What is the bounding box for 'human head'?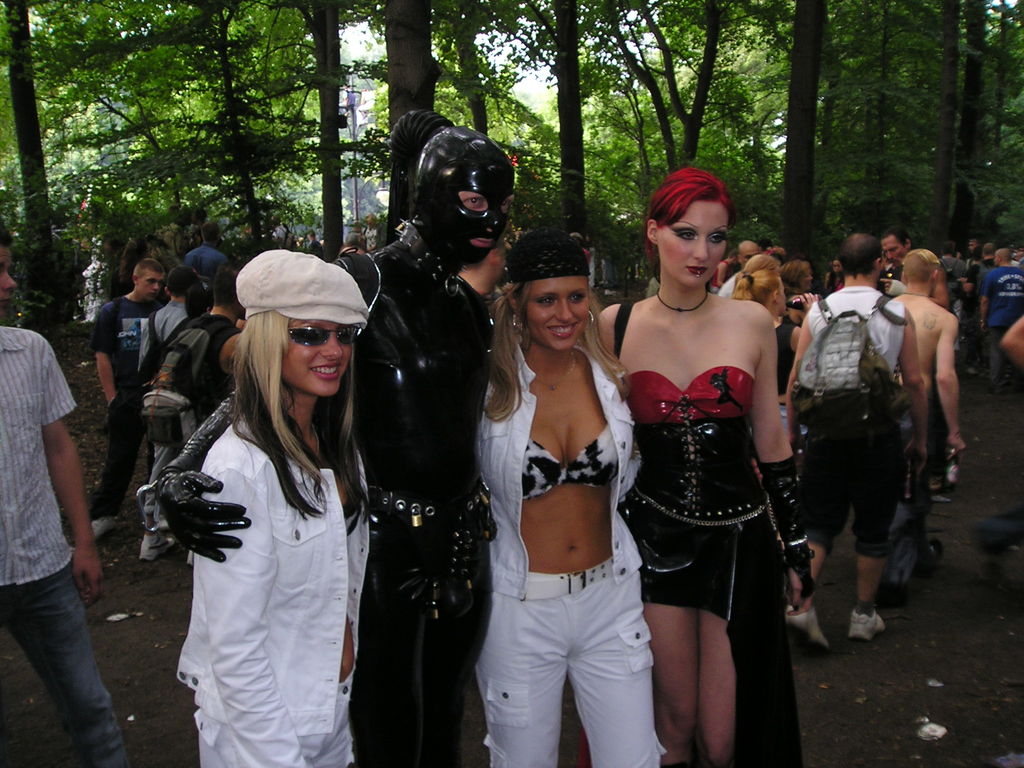
{"left": 838, "top": 232, "right": 885, "bottom": 279}.
